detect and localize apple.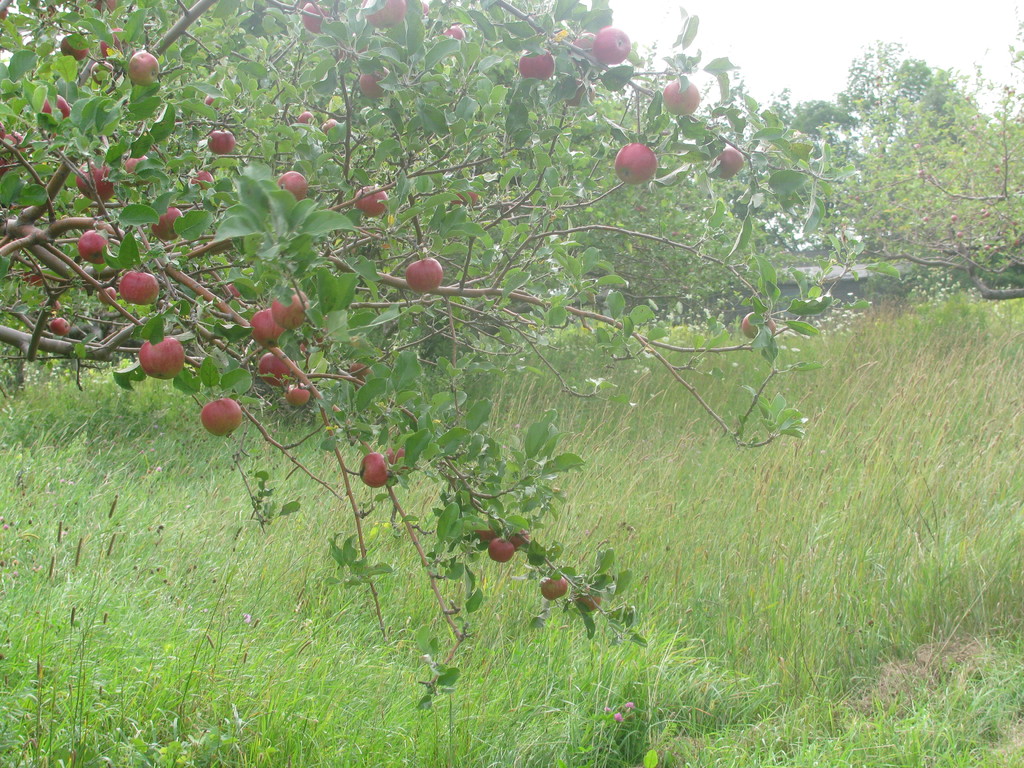
Localized at detection(406, 259, 445, 292).
